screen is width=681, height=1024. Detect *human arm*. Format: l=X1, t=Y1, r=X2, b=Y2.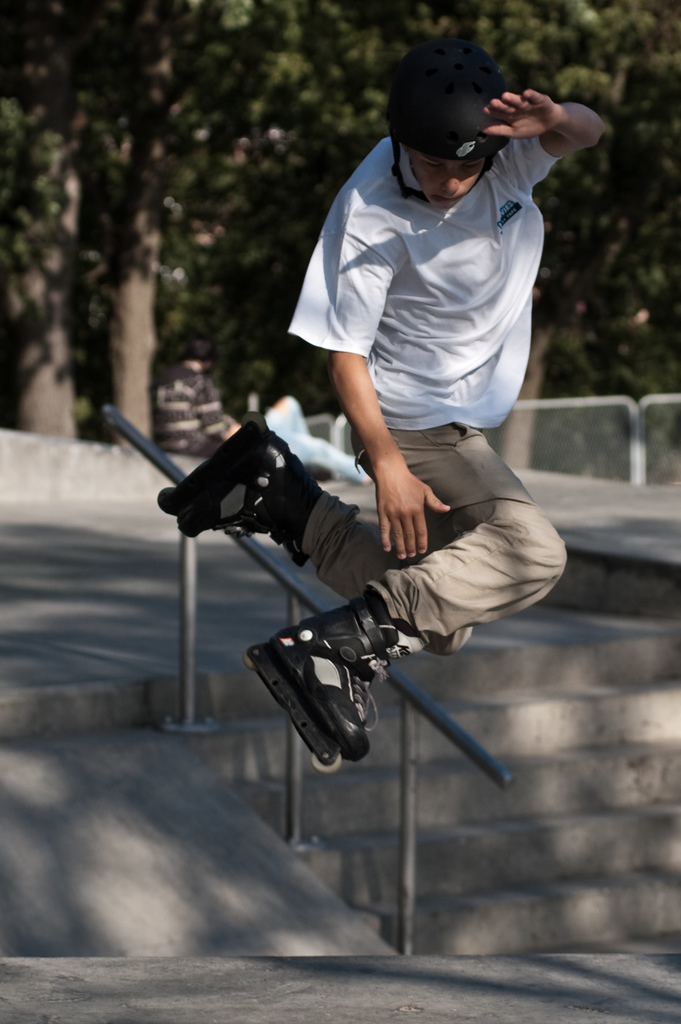
l=321, t=159, r=454, b=564.
